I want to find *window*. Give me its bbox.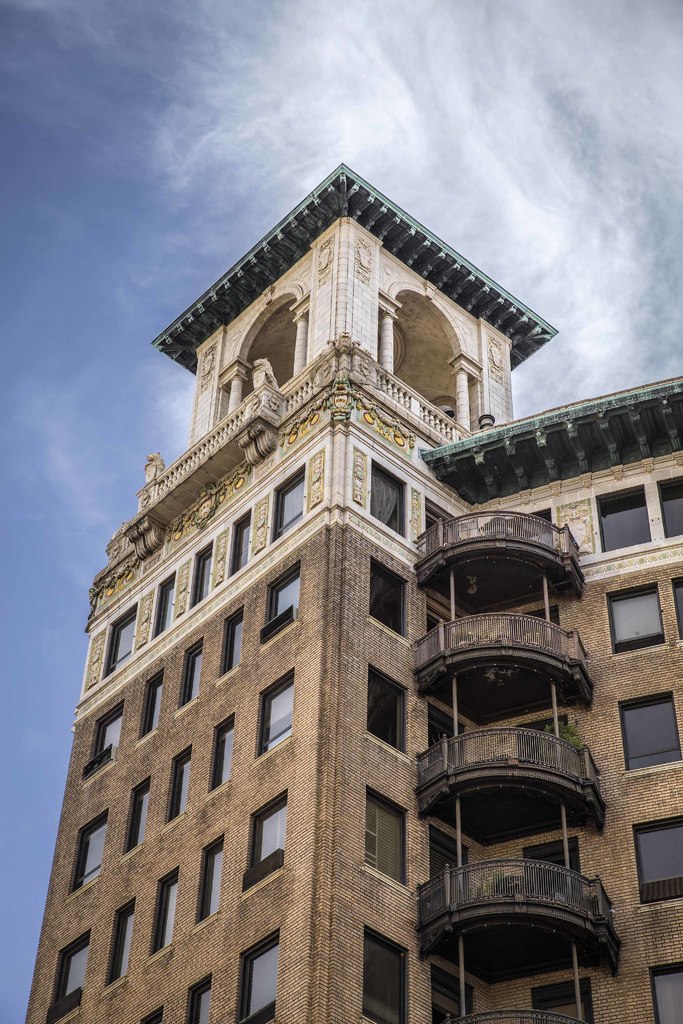
Rect(621, 691, 682, 774).
